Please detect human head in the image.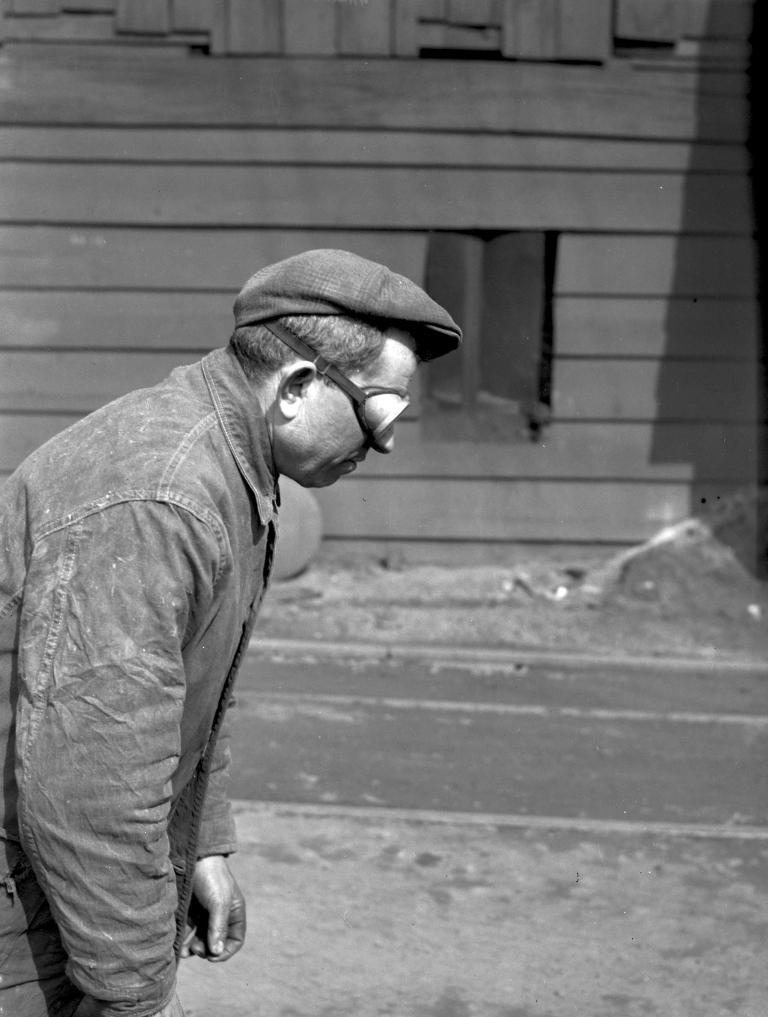
detection(233, 277, 441, 490).
